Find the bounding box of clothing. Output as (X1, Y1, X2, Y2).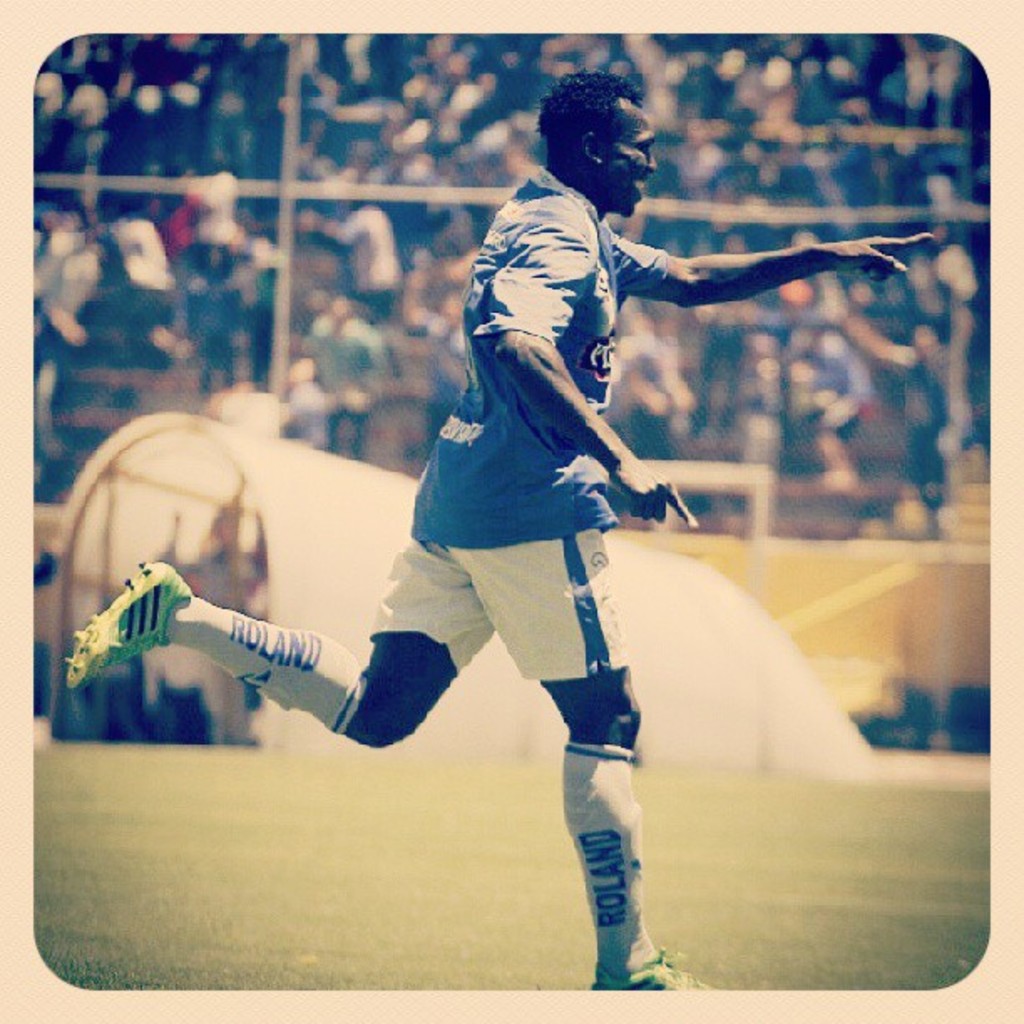
(338, 206, 393, 326).
